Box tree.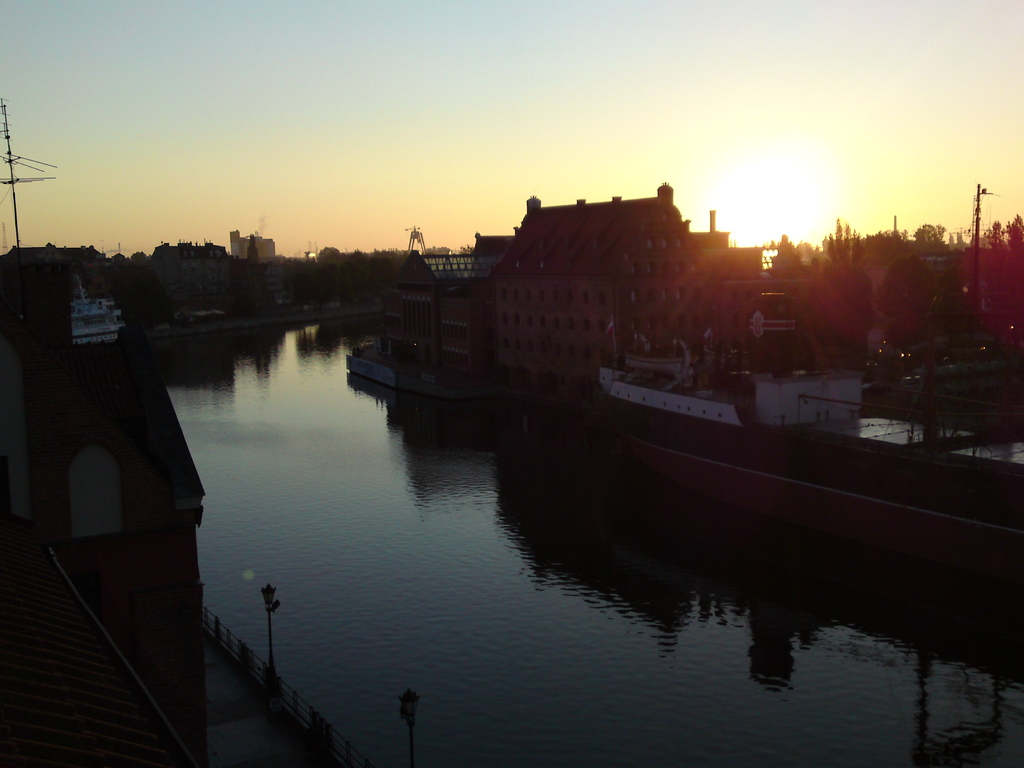
{"left": 774, "top": 232, "right": 804, "bottom": 268}.
